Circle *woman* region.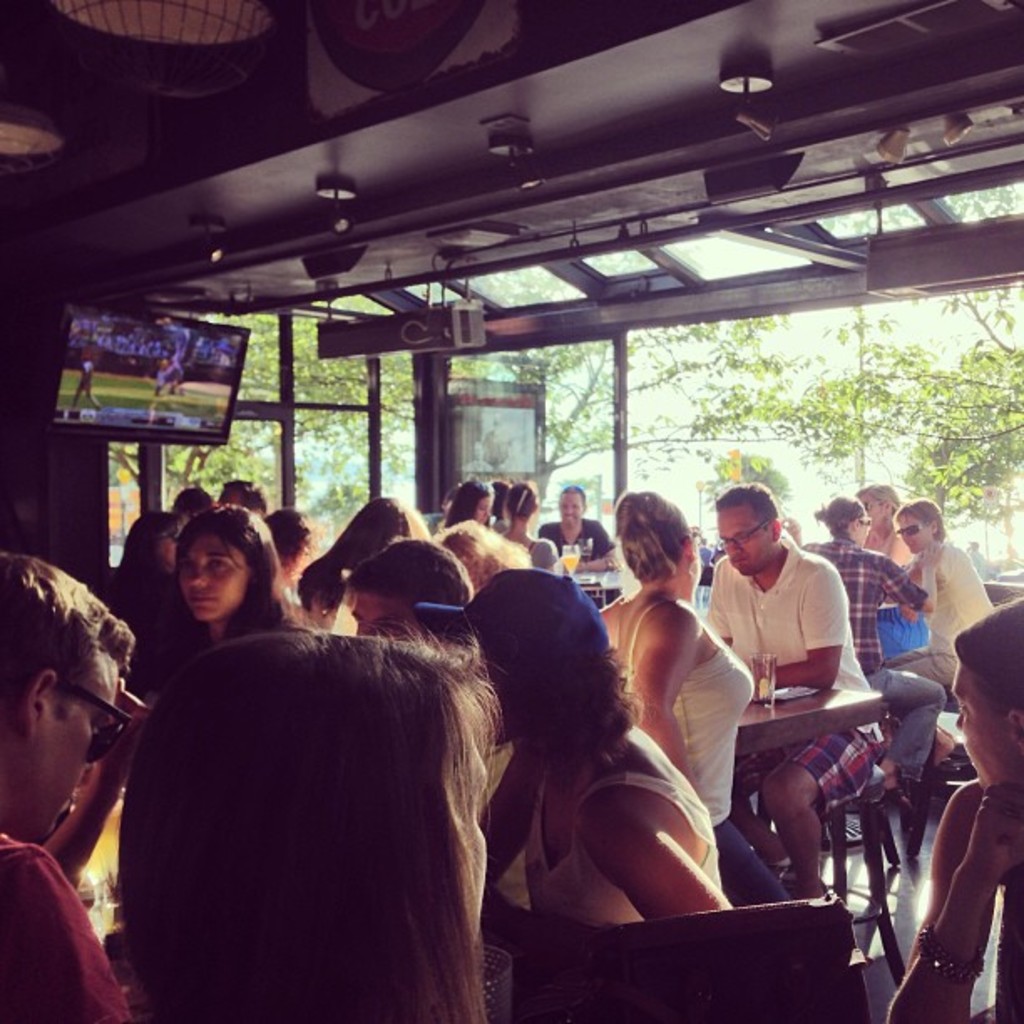
Region: <region>440, 479, 499, 529</region>.
